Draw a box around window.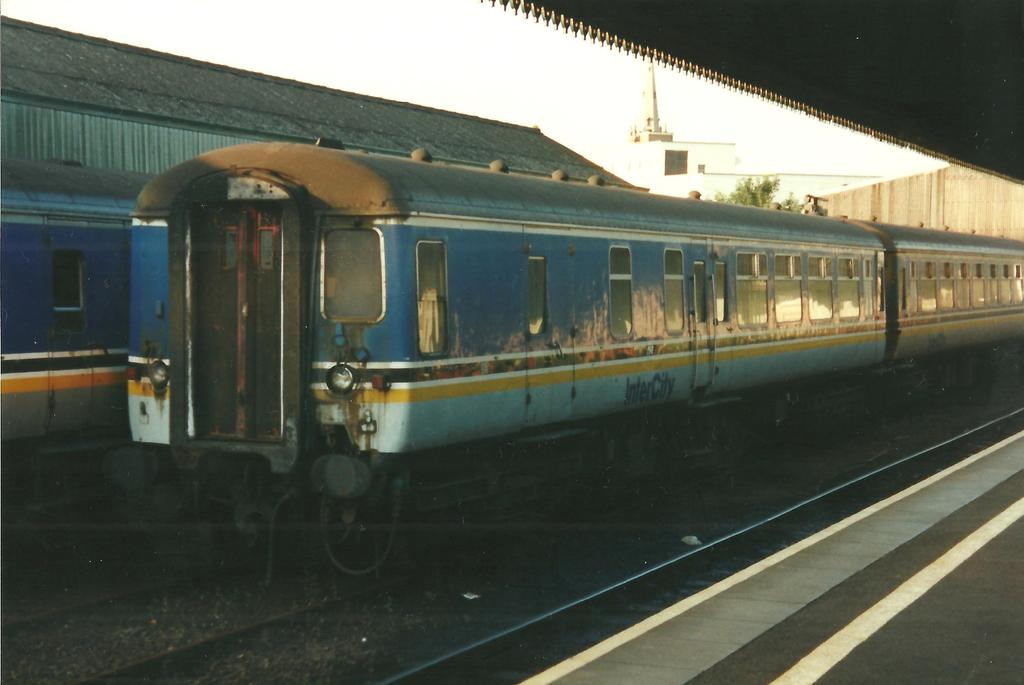
[612, 268, 632, 342].
